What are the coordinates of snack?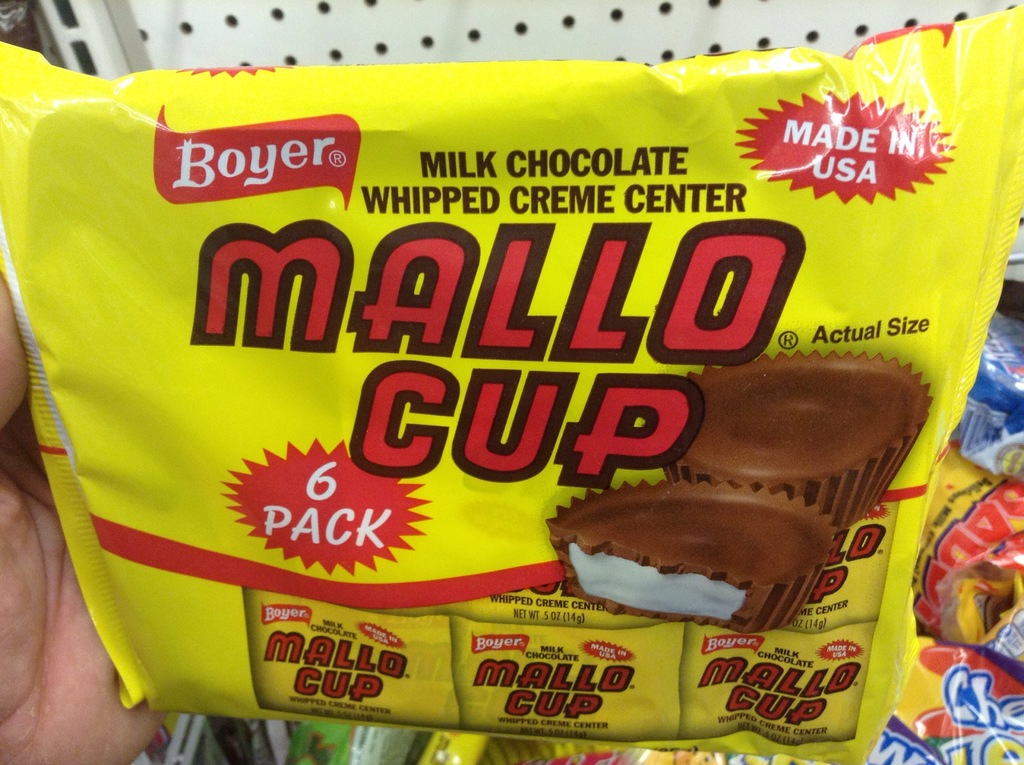
(680,354,934,475).
